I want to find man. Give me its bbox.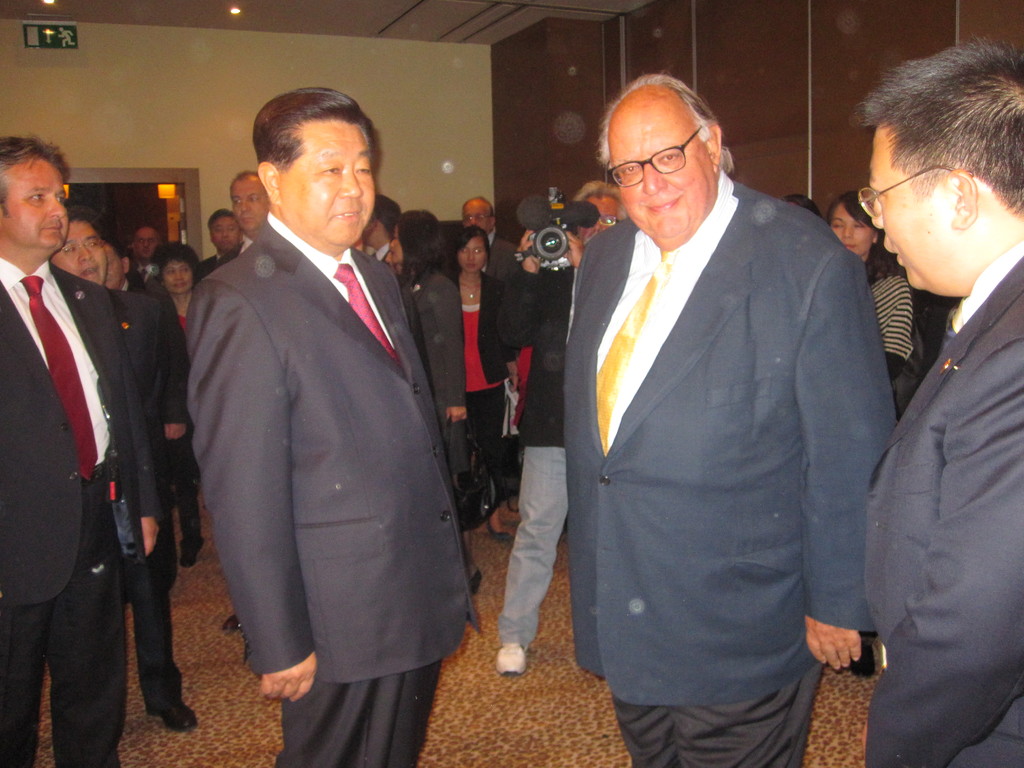
pyautogui.locateOnScreen(559, 70, 897, 767).
